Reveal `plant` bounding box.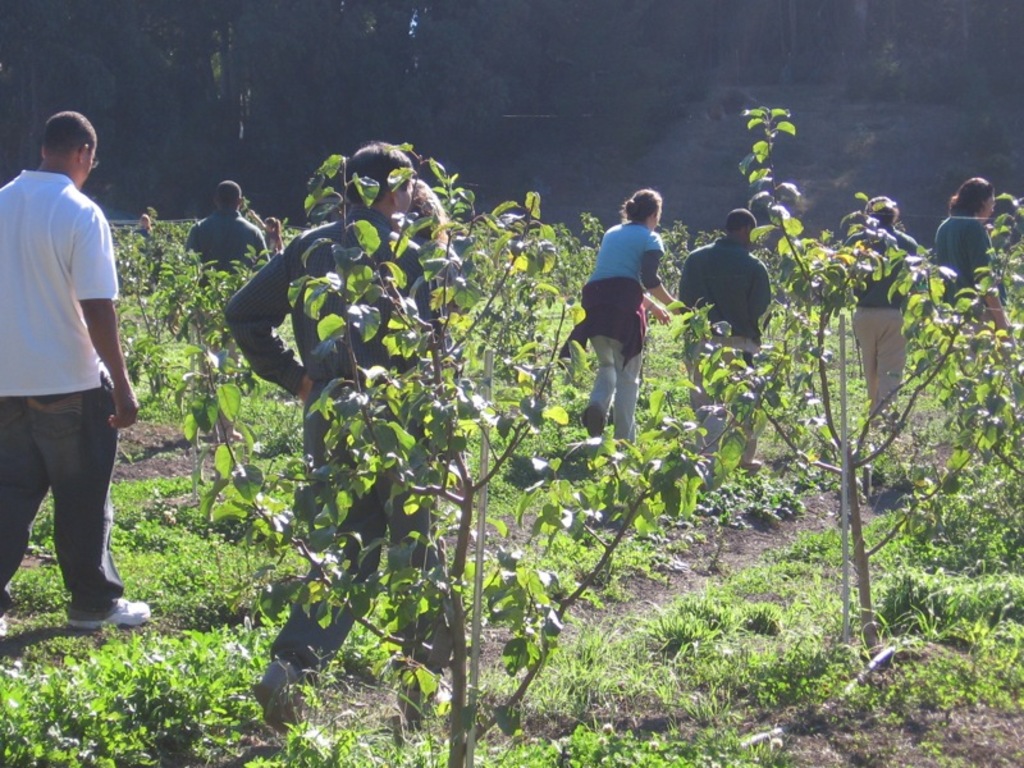
Revealed: bbox=(0, 444, 431, 767).
